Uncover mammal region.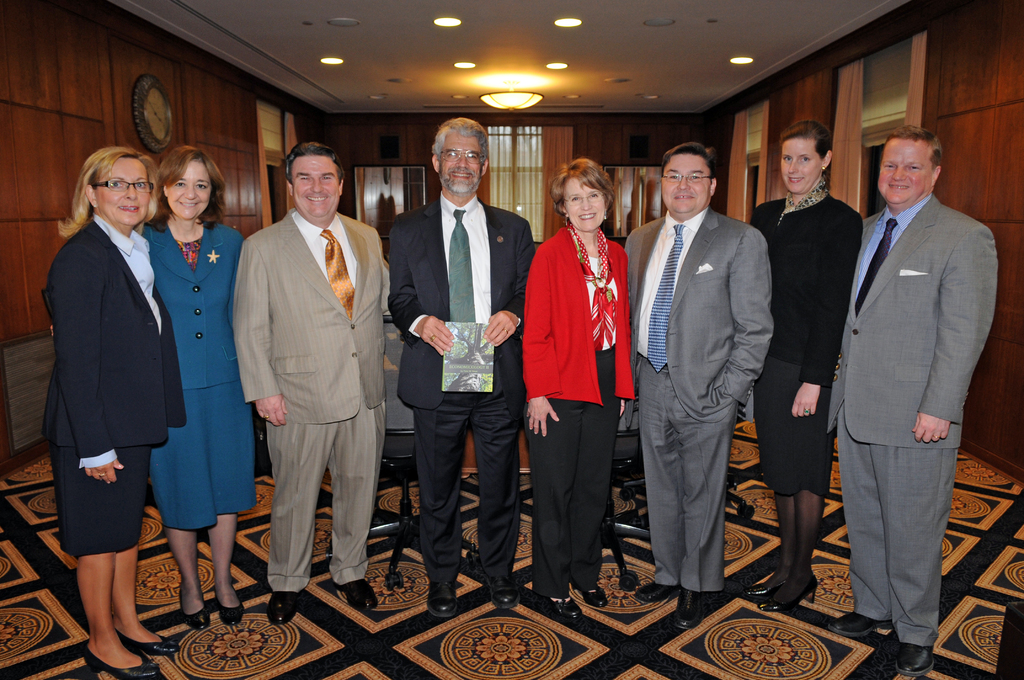
Uncovered: [left=750, top=118, right=863, bottom=613].
